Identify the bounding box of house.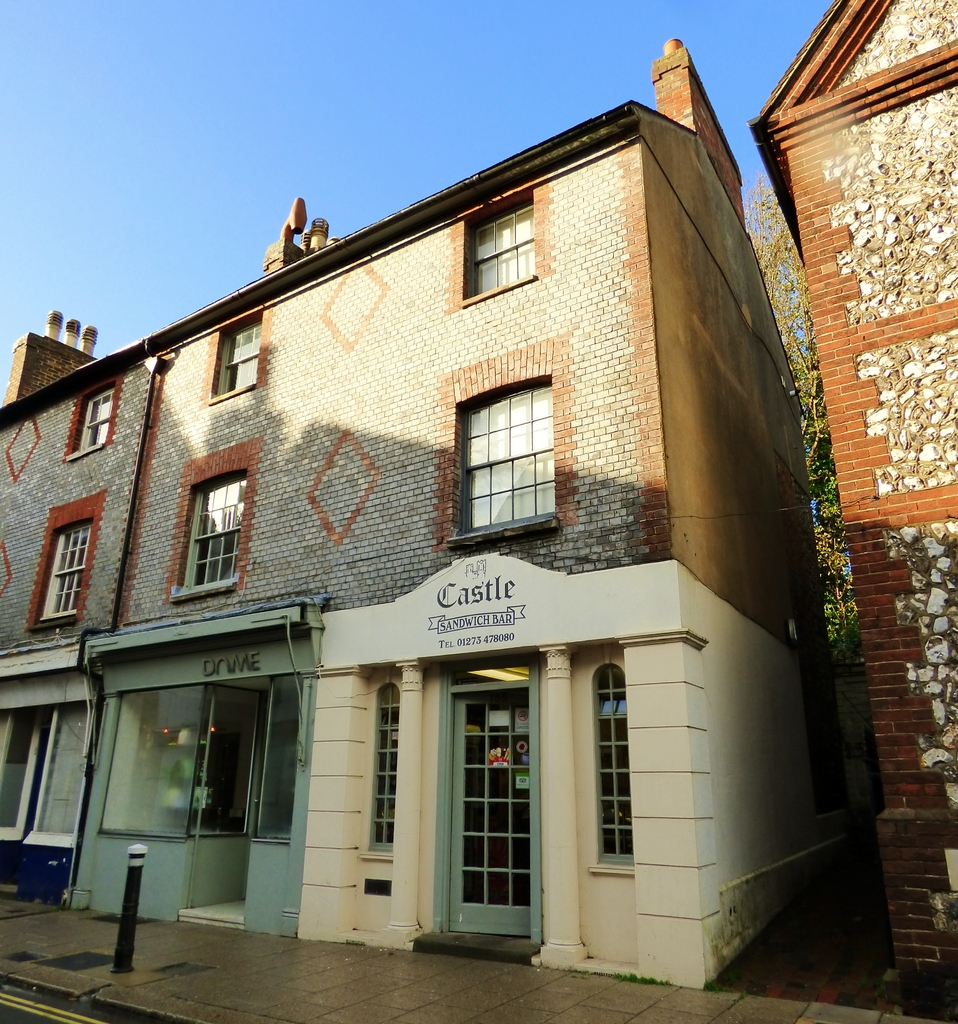
crop(0, 40, 852, 993).
